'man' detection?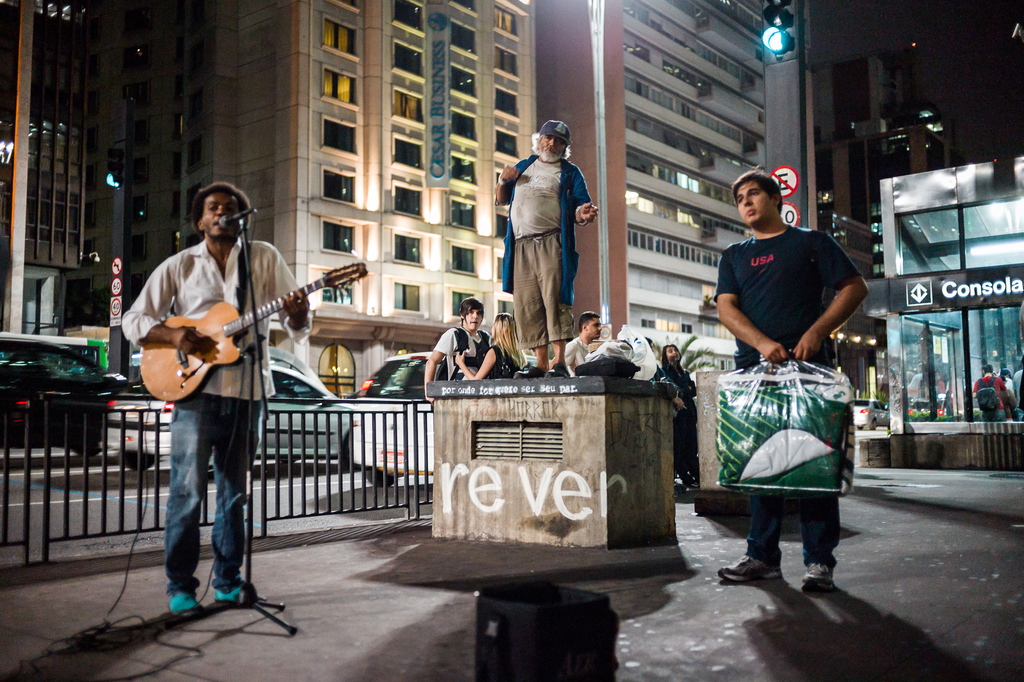
region(415, 297, 495, 404)
